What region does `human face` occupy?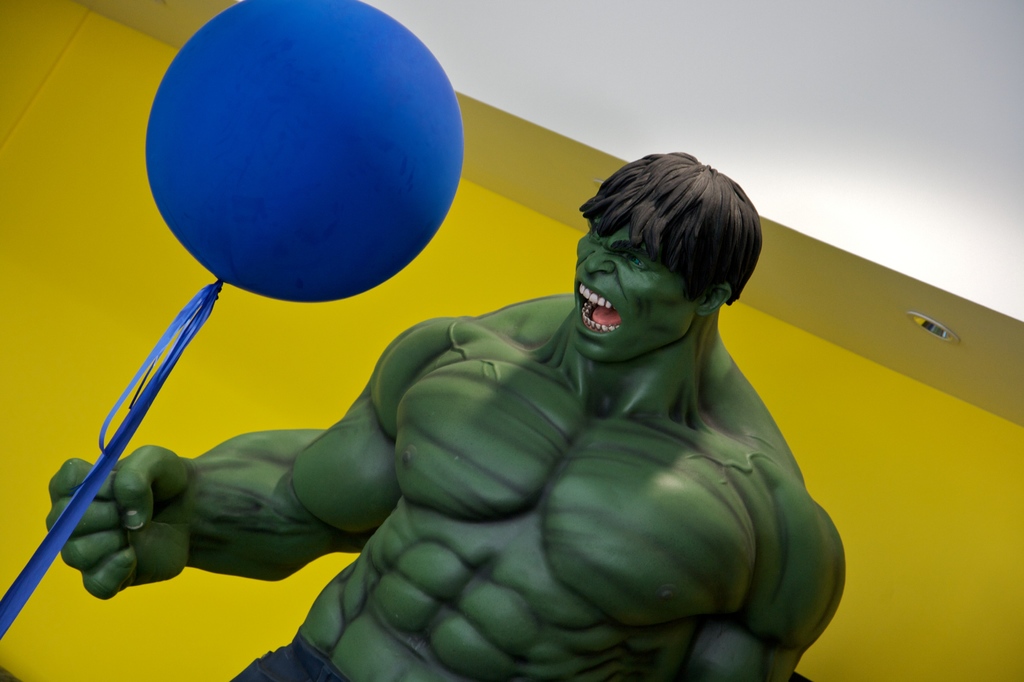
l=578, t=222, r=694, b=359.
